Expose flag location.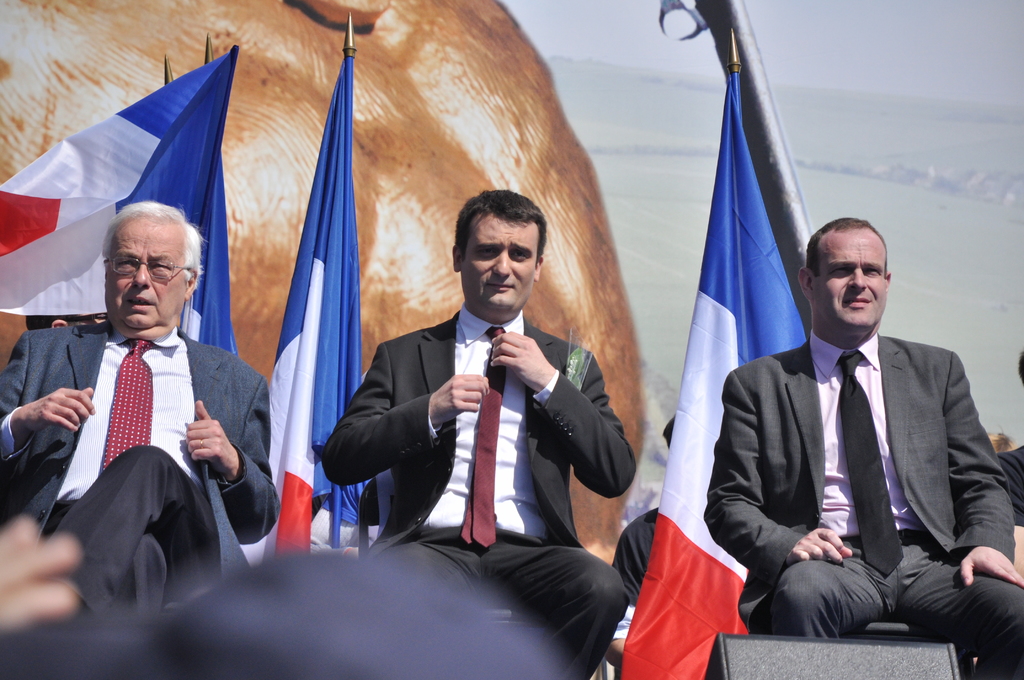
Exposed at crop(0, 44, 237, 352).
